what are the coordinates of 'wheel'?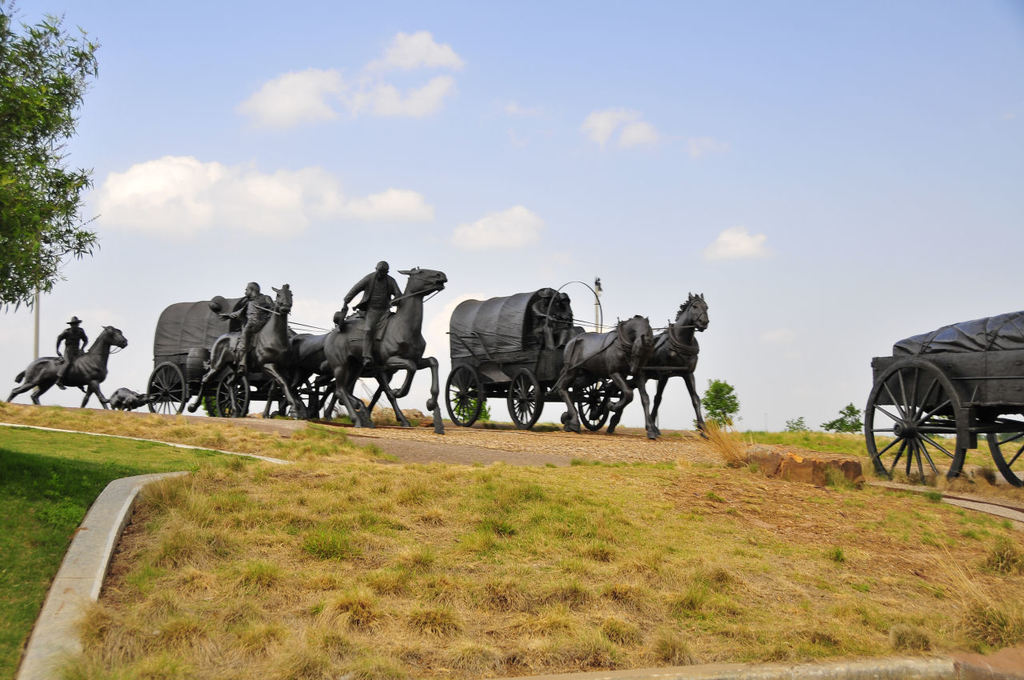
[141, 358, 188, 418].
